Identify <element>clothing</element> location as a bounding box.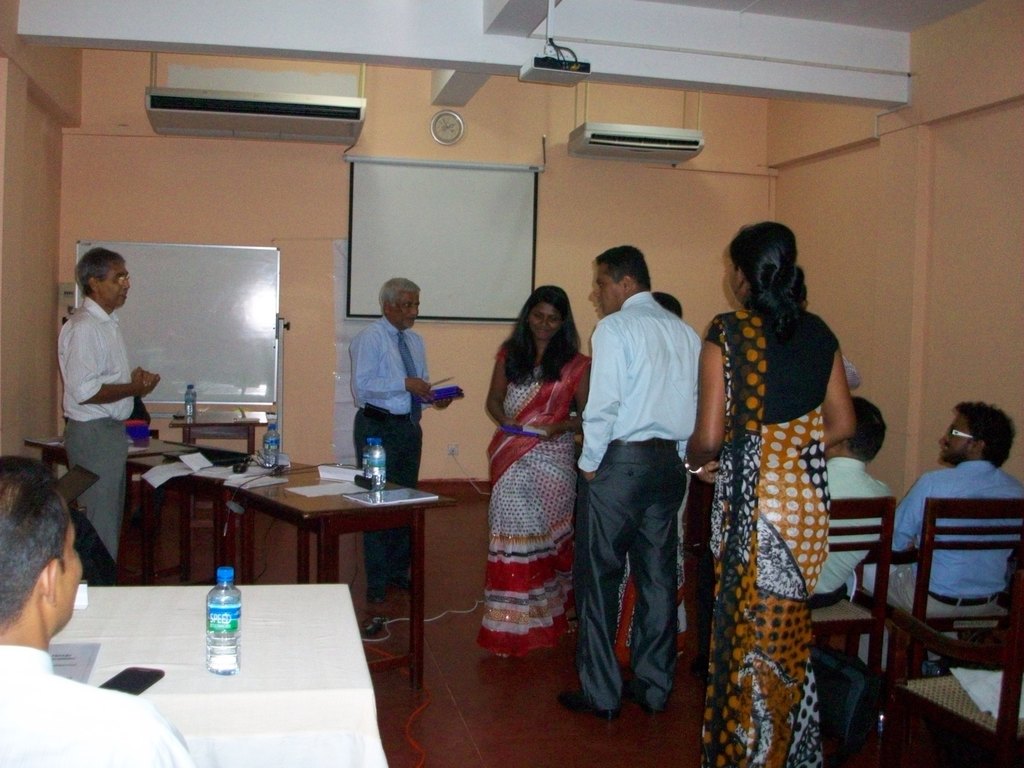
Rect(0, 648, 202, 767).
